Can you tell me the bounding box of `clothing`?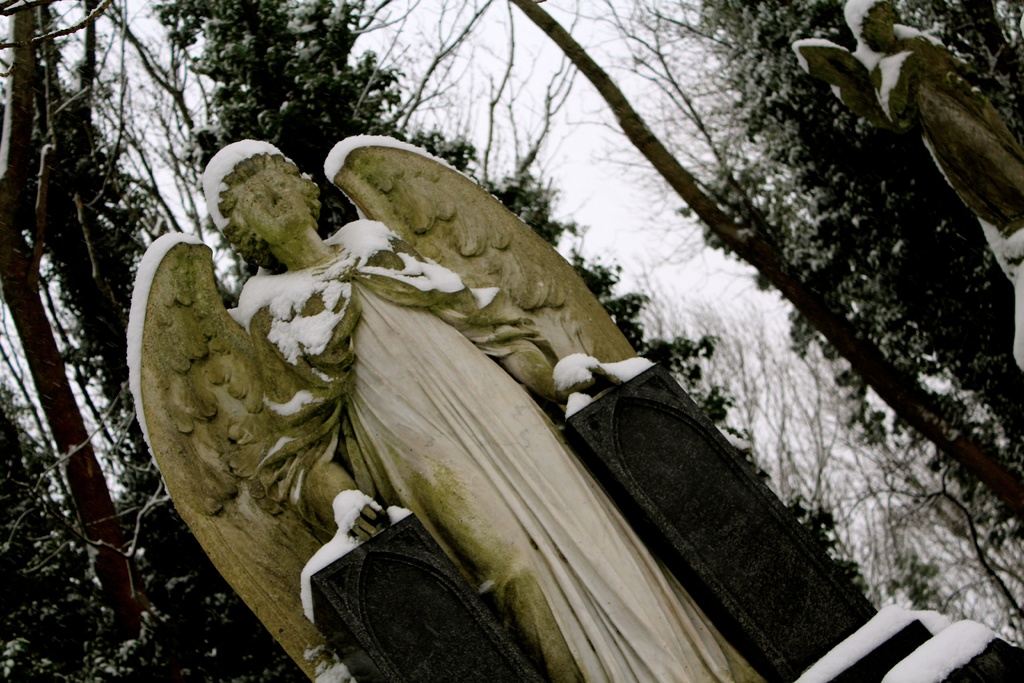
detection(72, 133, 928, 682).
